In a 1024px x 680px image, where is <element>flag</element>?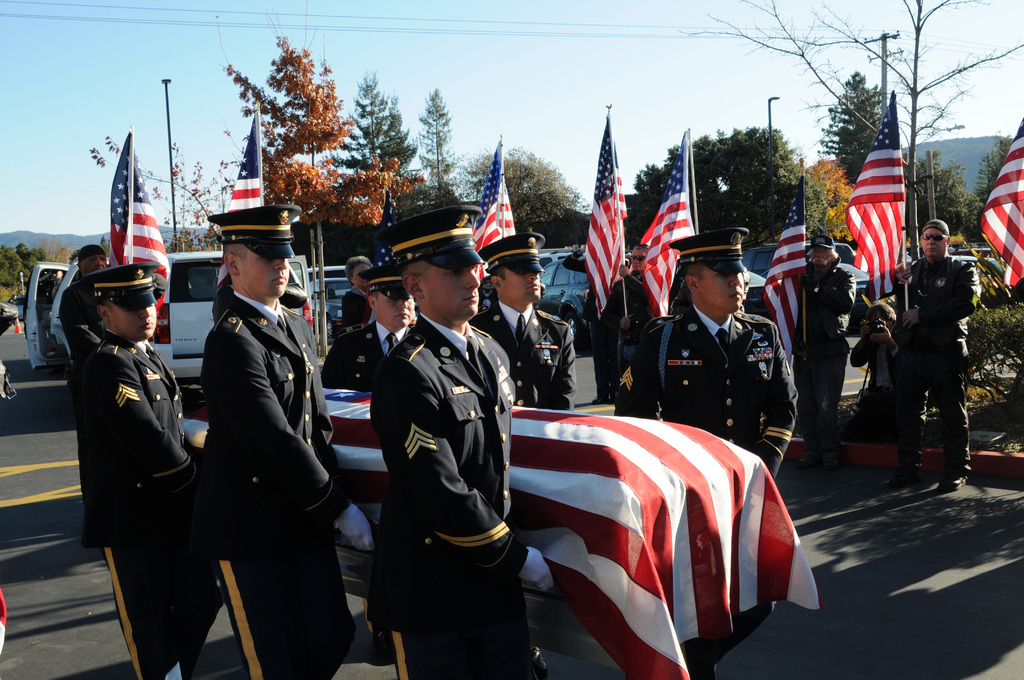
BBox(751, 159, 815, 364).
